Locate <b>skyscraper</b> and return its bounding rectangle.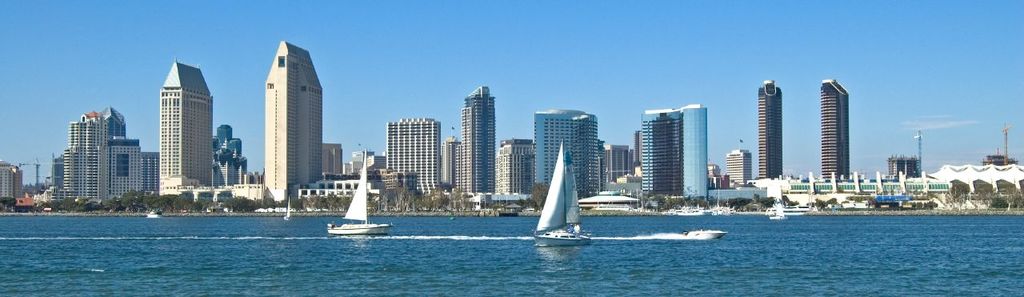
[755, 76, 785, 179].
